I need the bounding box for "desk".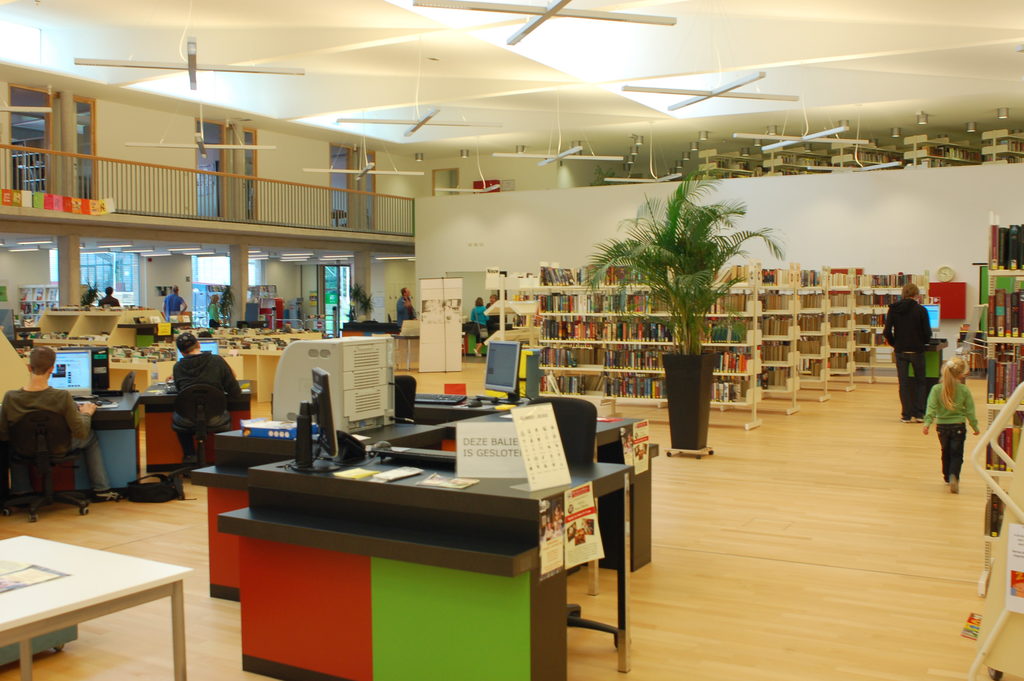
Here it is: x1=142 y1=375 x2=255 y2=472.
